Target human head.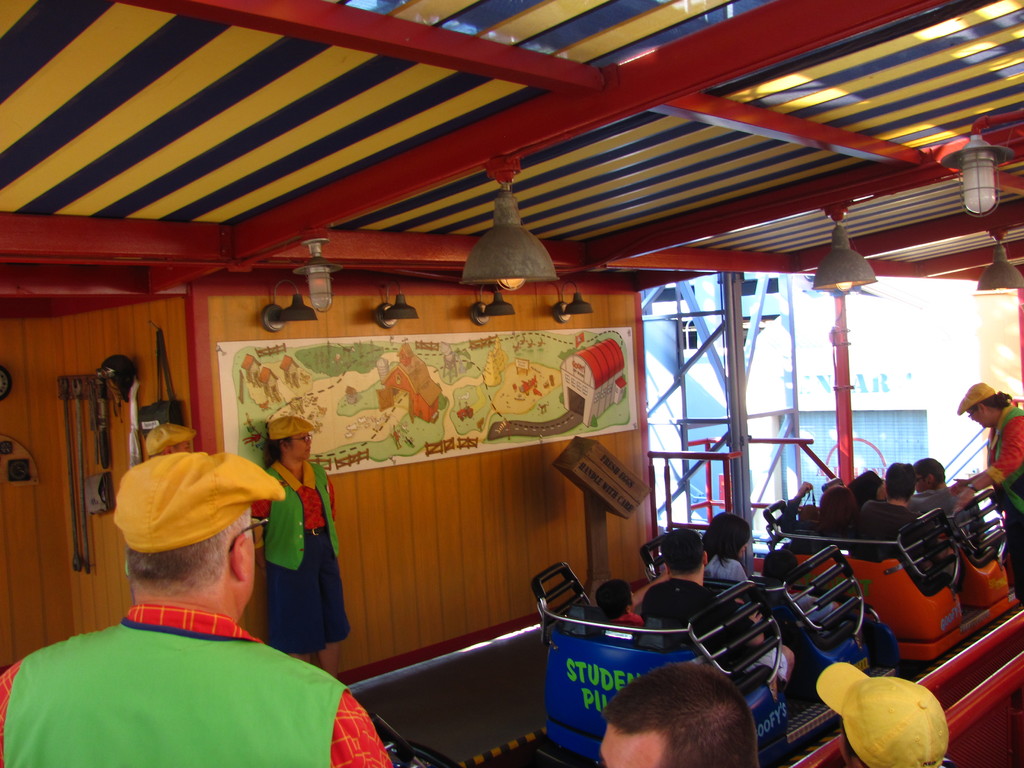
Target region: select_region(849, 471, 885, 503).
